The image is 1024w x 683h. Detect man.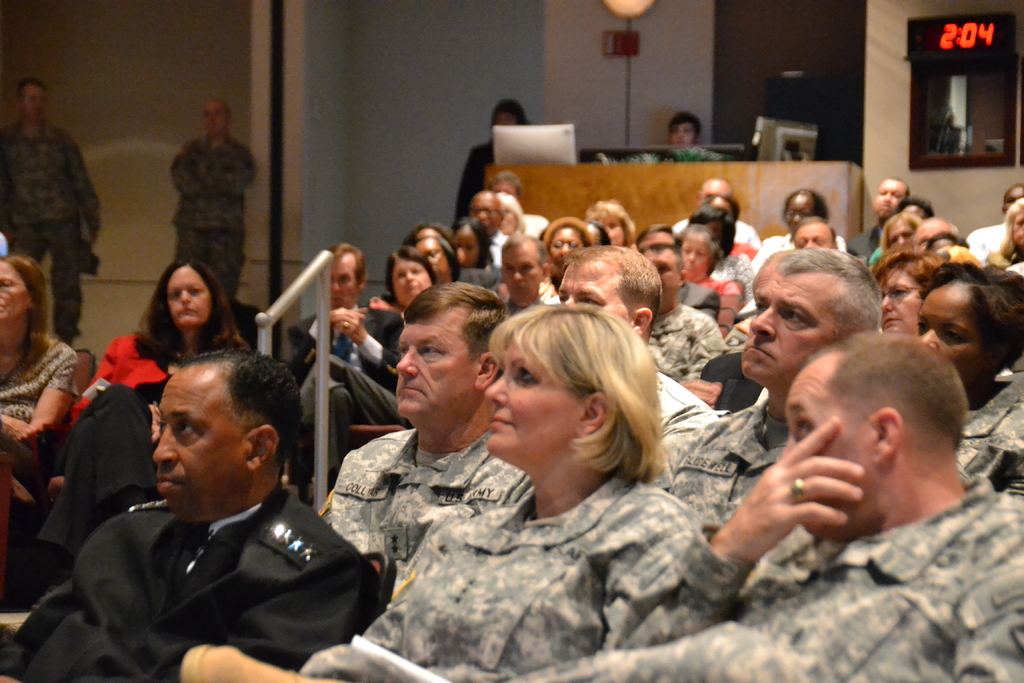
Detection: [left=58, top=335, right=391, bottom=673].
